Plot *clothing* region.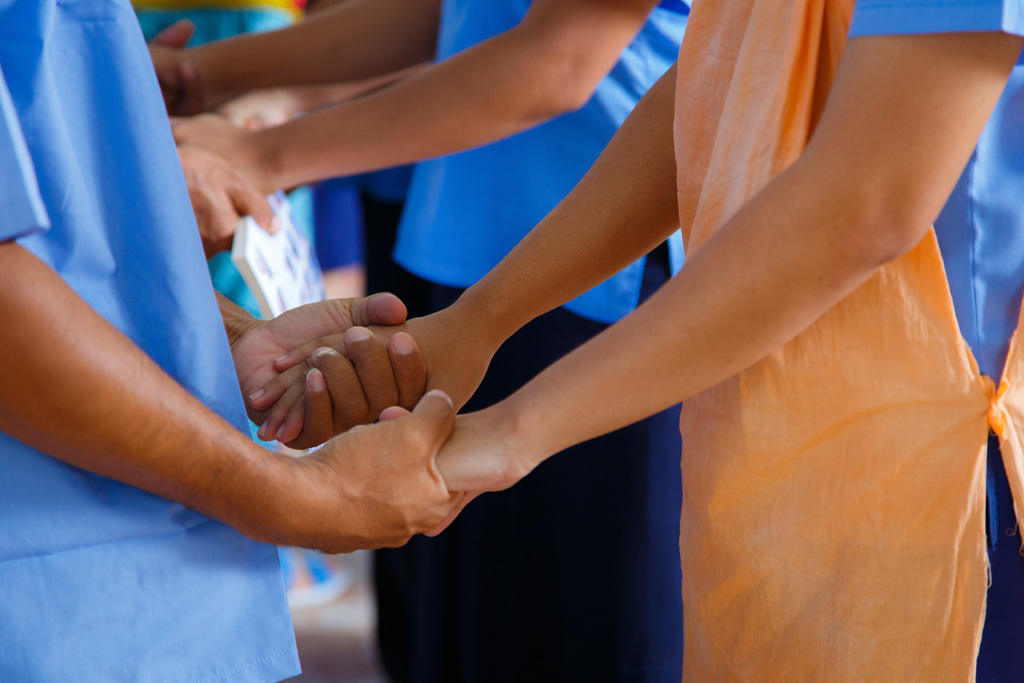
Plotted at 368, 0, 709, 682.
